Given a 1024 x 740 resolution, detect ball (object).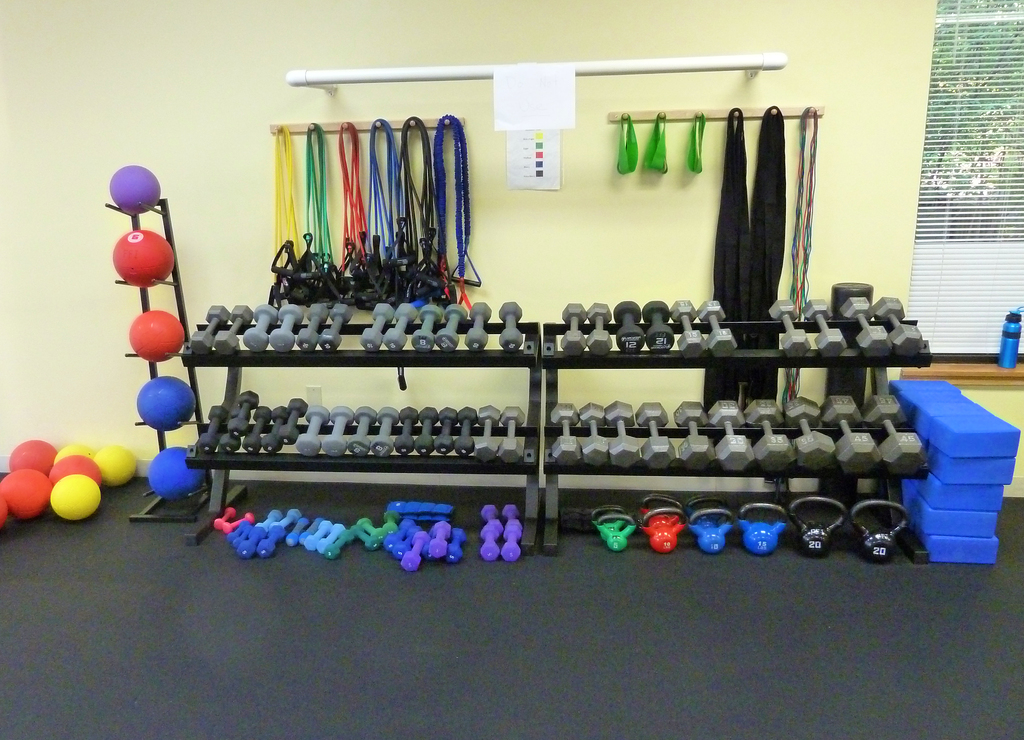
bbox(148, 447, 204, 497).
